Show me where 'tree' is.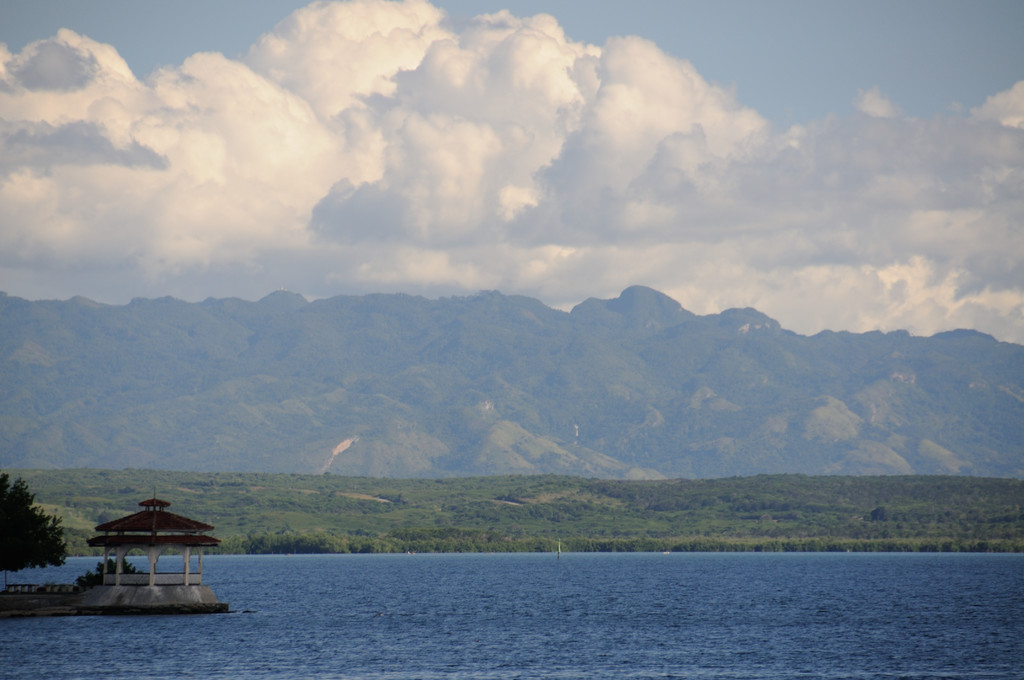
'tree' is at locate(70, 556, 138, 590).
